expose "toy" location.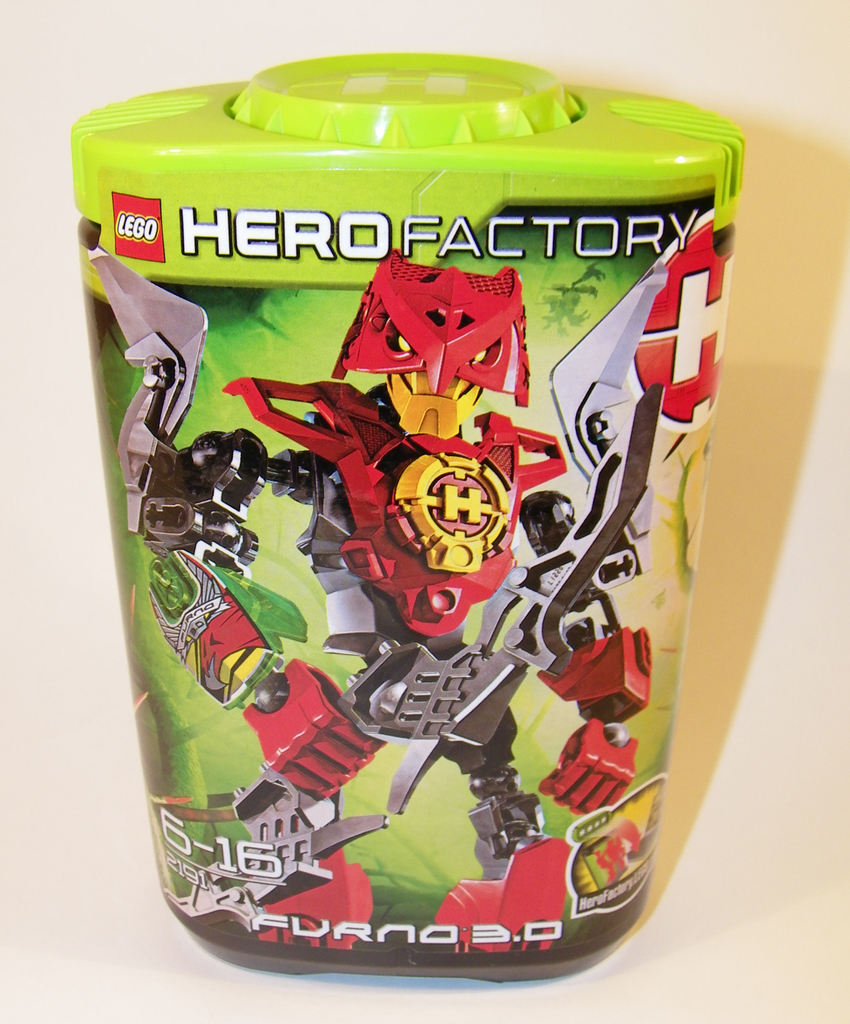
Exposed at 133/248/657/948.
